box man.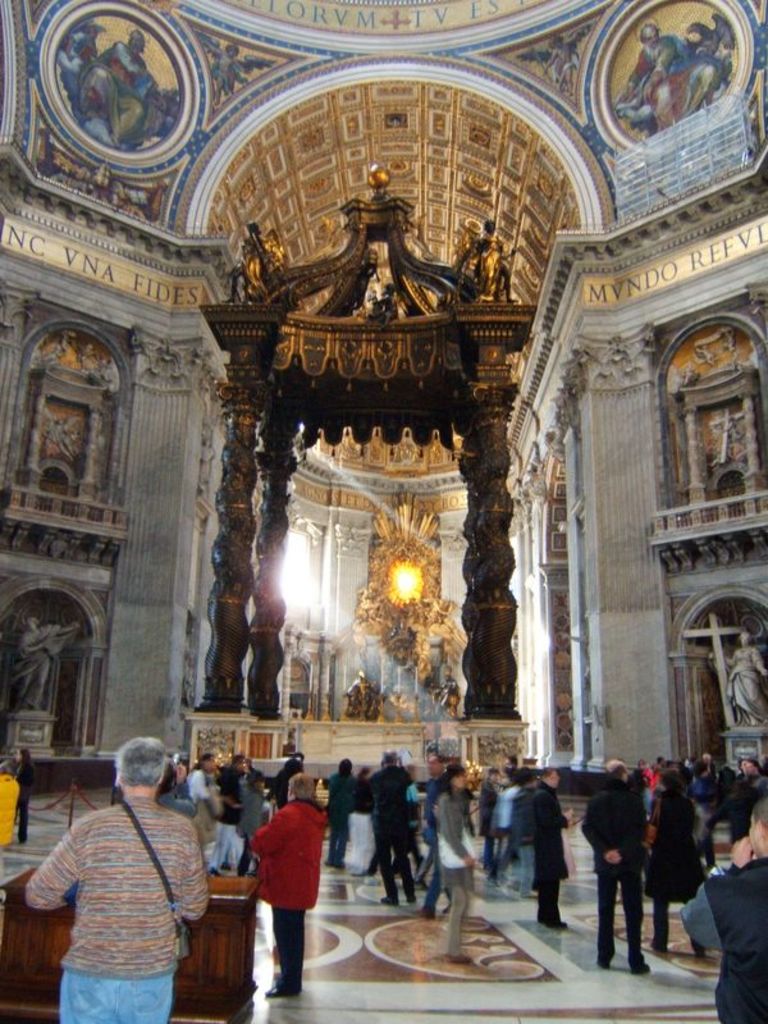
BBox(687, 799, 767, 1023).
